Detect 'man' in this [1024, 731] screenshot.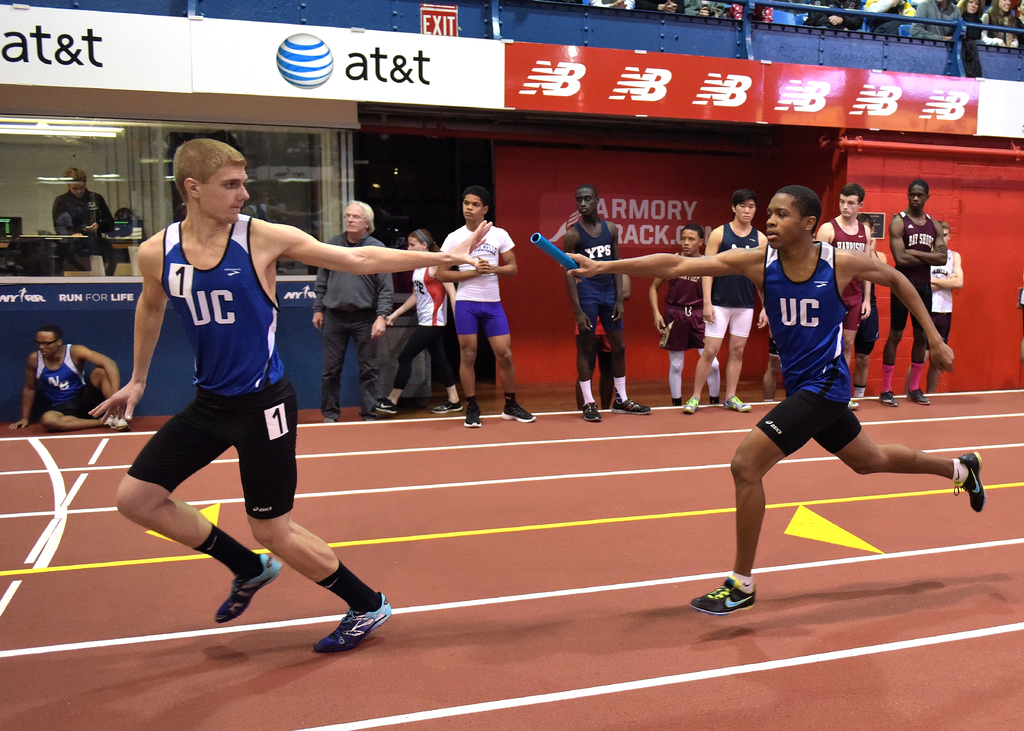
Detection: bbox=[88, 138, 488, 652].
